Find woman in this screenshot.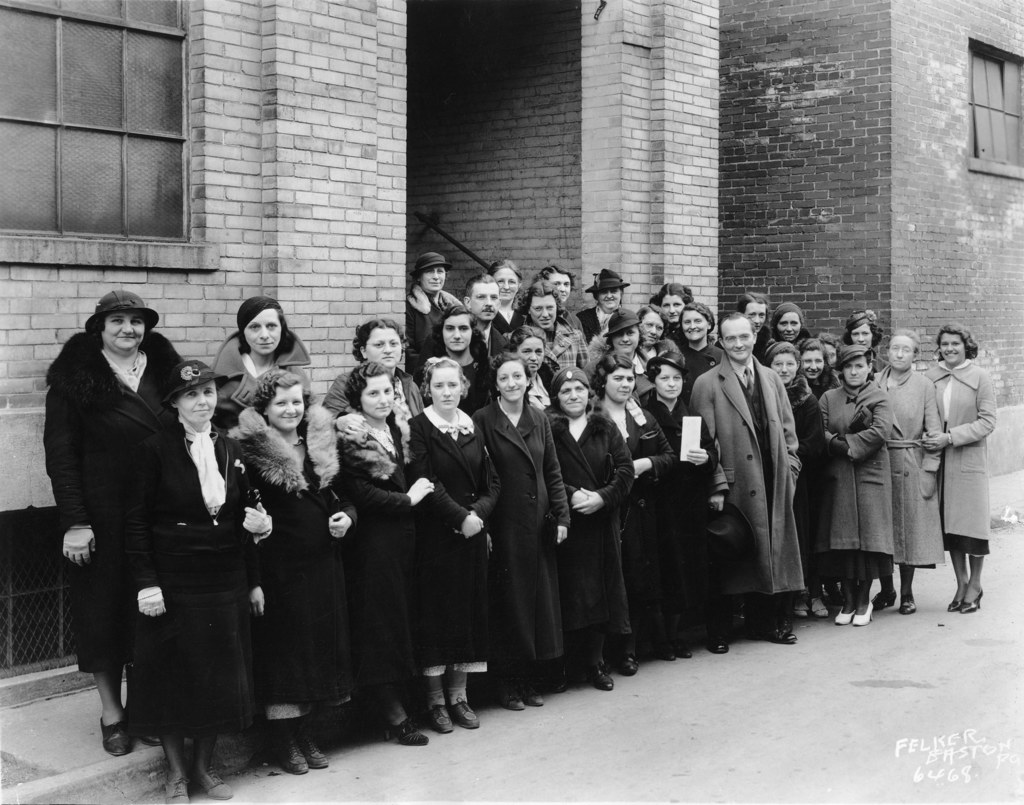
The bounding box for woman is [left=838, top=304, right=890, bottom=376].
